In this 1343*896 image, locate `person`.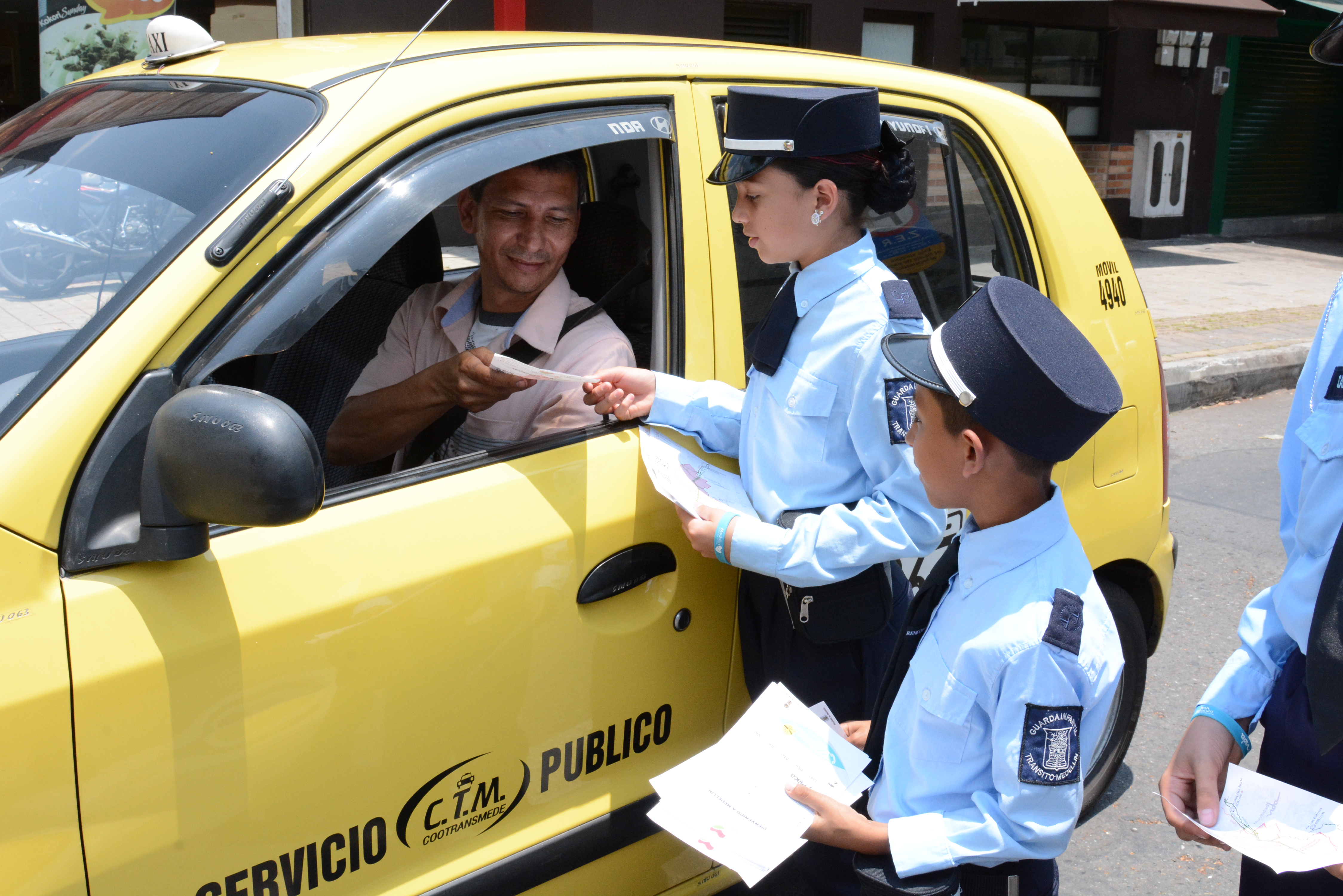
Bounding box: detection(347, 4, 401, 267).
